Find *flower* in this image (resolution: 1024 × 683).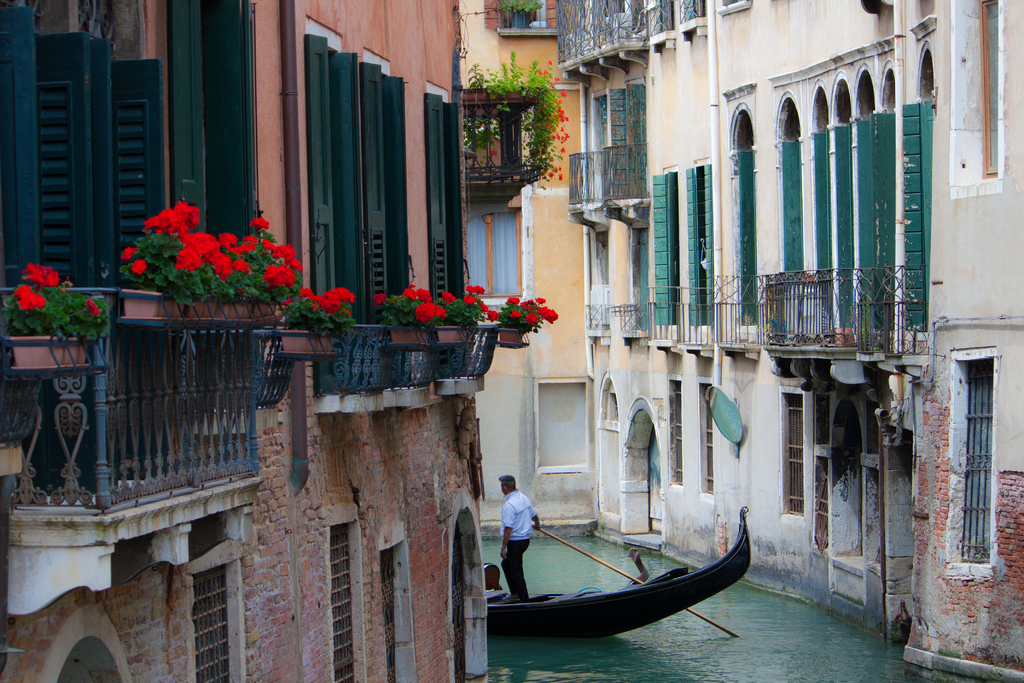
[left=317, top=293, right=338, bottom=313].
